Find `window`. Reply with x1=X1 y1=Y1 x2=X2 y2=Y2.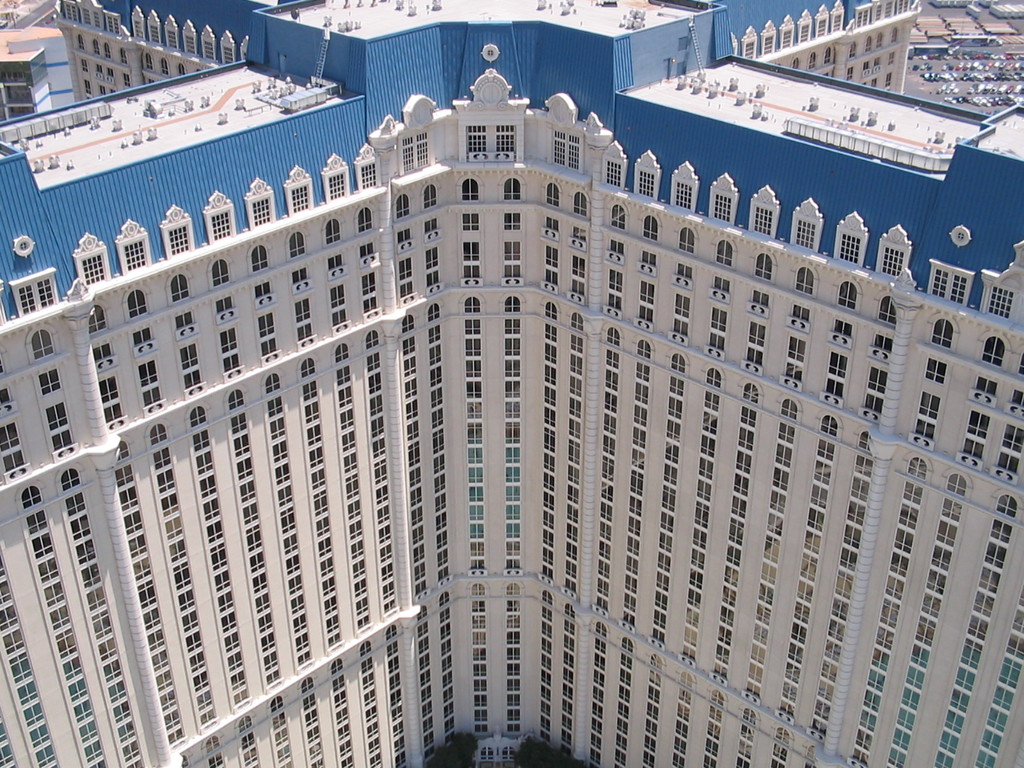
x1=742 y1=411 x2=753 y2=431.
